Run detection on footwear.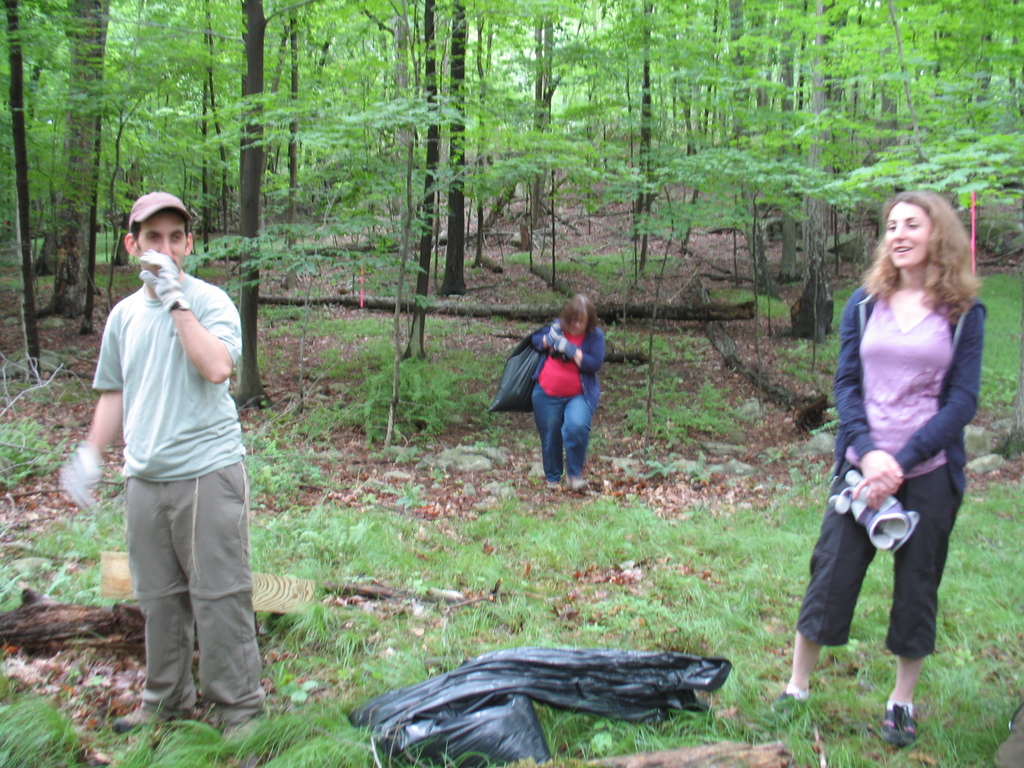
Result: {"left": 191, "top": 696, "right": 280, "bottom": 733}.
